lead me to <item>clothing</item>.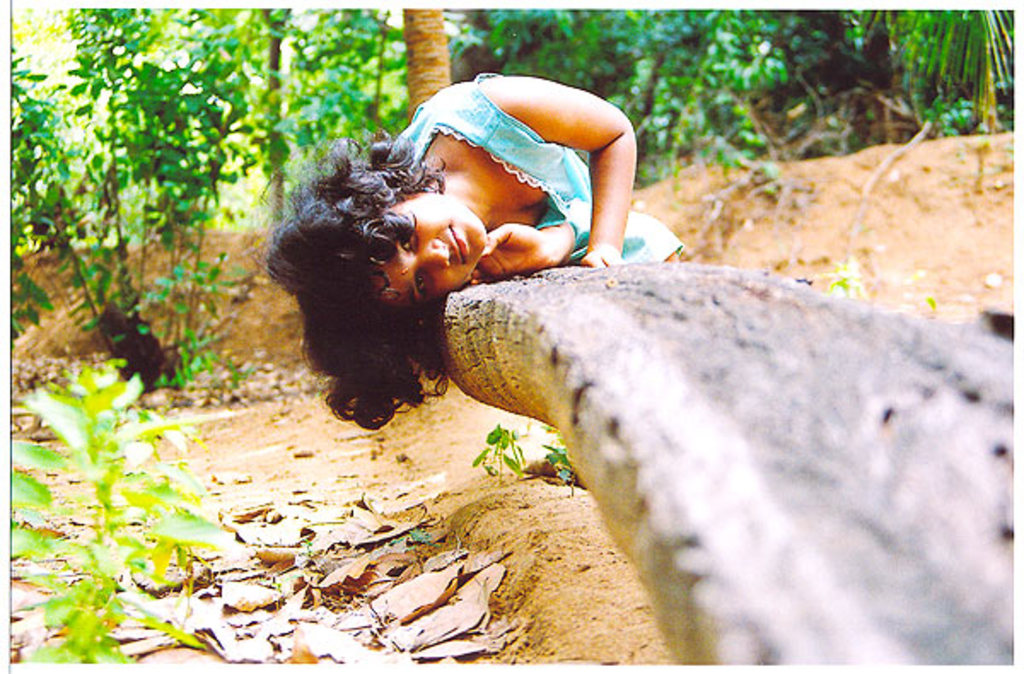
Lead to <bbox>387, 70, 688, 268</bbox>.
